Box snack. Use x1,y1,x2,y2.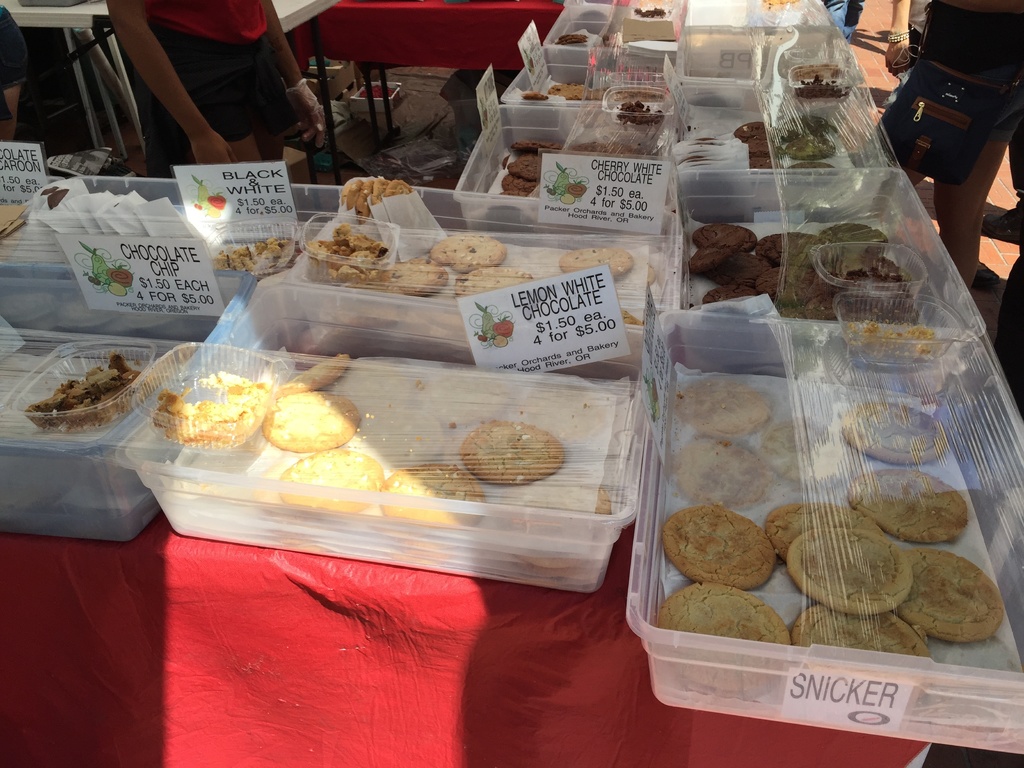
676,442,778,507.
